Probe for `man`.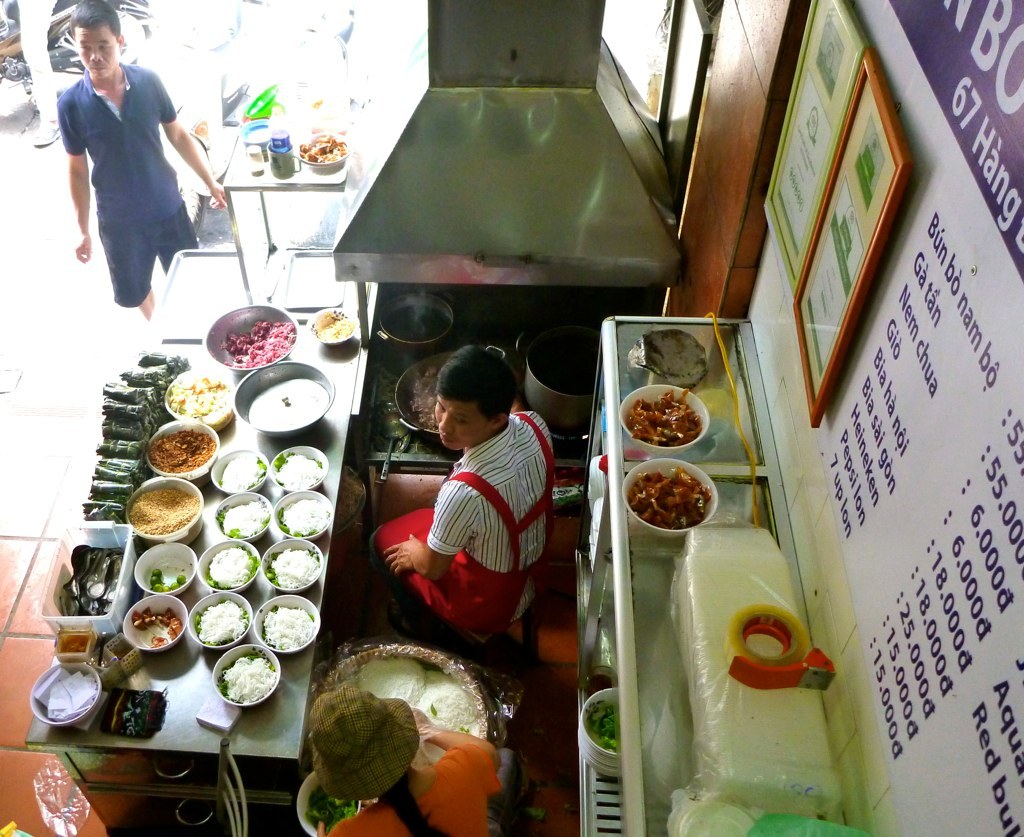
Probe result: <bbox>368, 342, 555, 639</bbox>.
